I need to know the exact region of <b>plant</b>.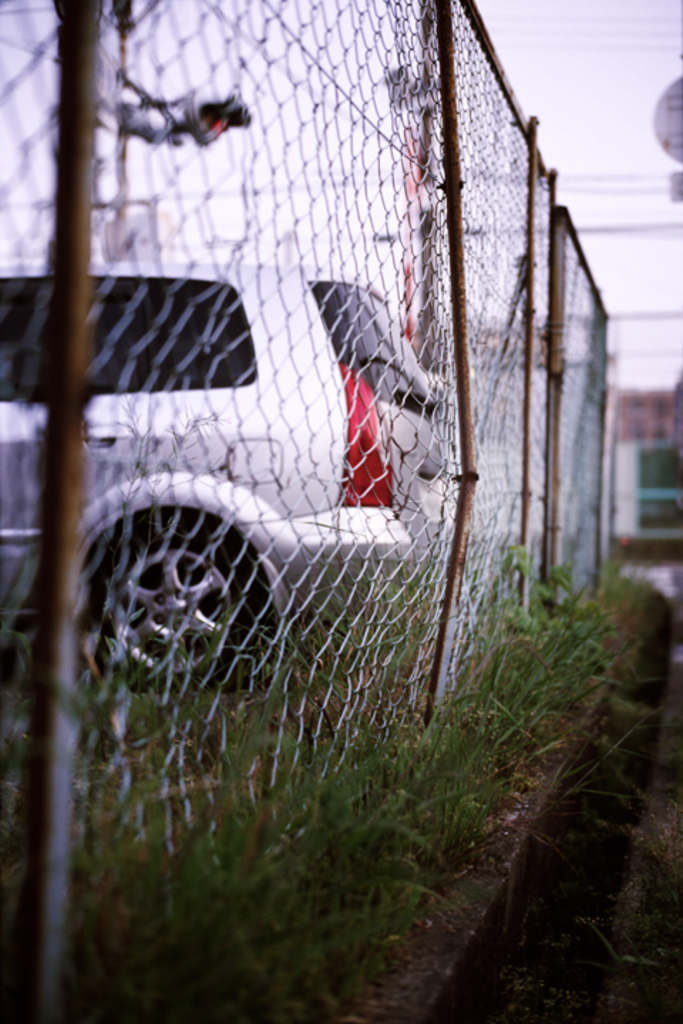
Region: bbox(0, 546, 44, 688).
